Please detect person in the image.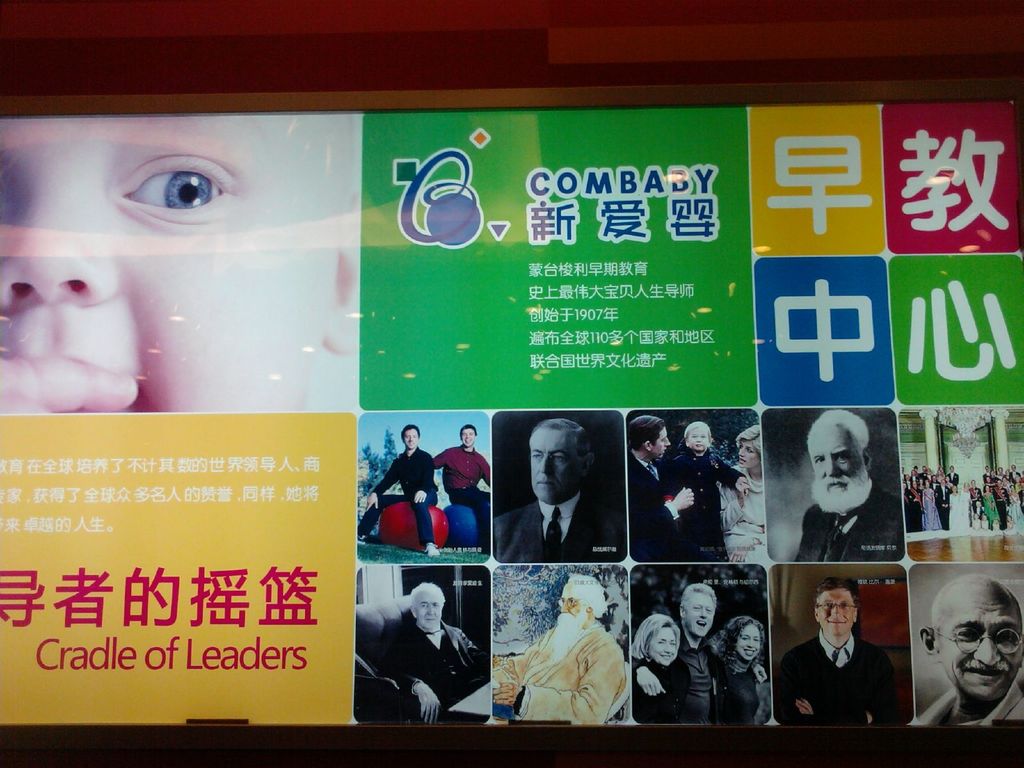
{"x1": 717, "y1": 423, "x2": 771, "y2": 566}.
